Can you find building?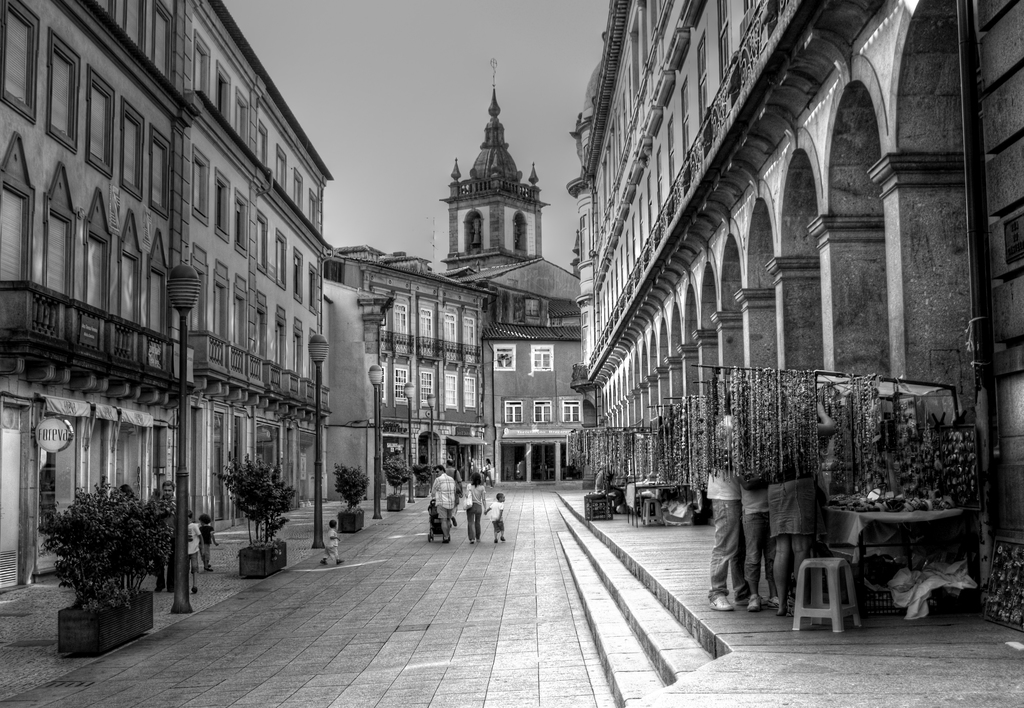
Yes, bounding box: box=[0, 0, 340, 595].
